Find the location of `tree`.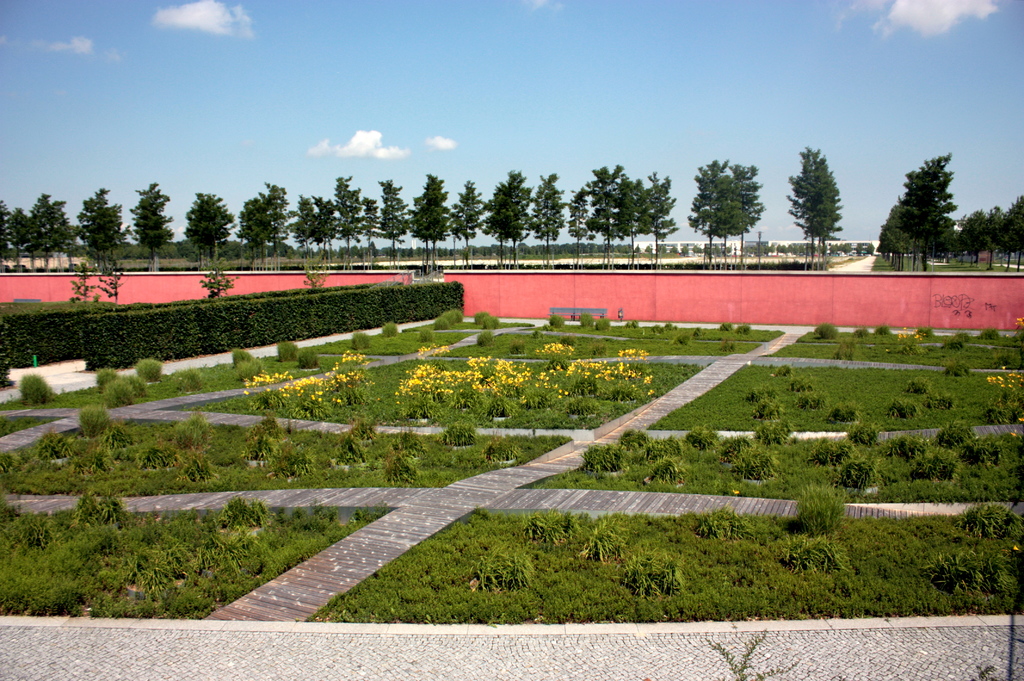
Location: [left=873, top=145, right=957, bottom=279].
